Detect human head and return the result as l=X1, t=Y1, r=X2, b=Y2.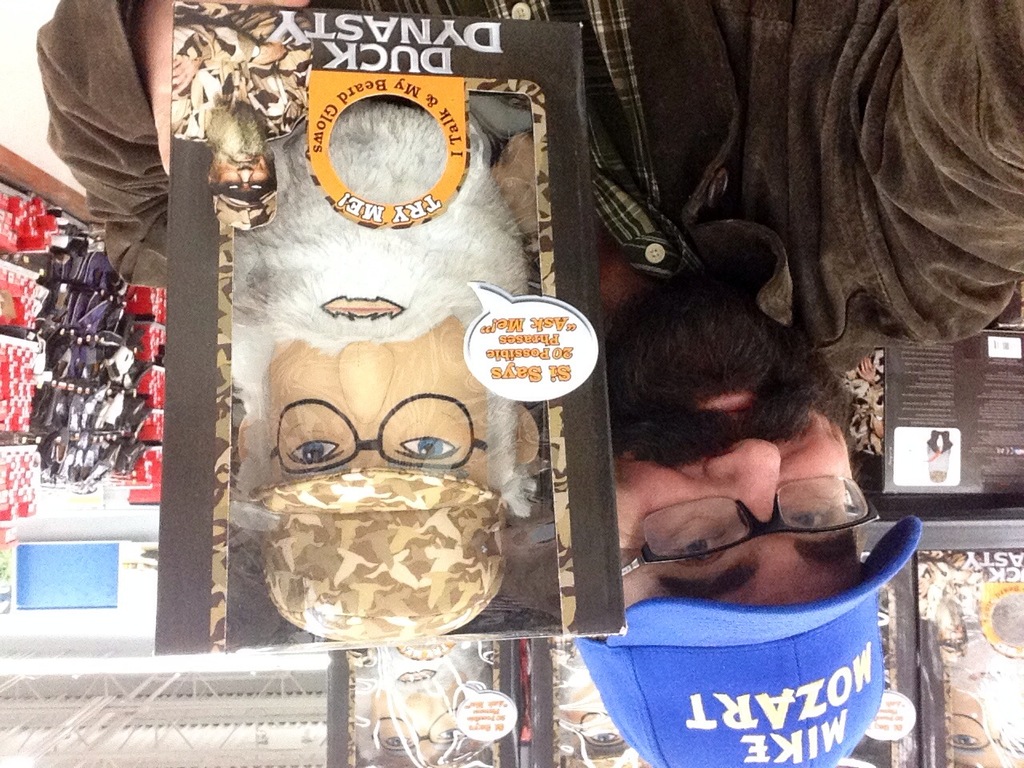
l=233, t=276, r=538, b=638.
